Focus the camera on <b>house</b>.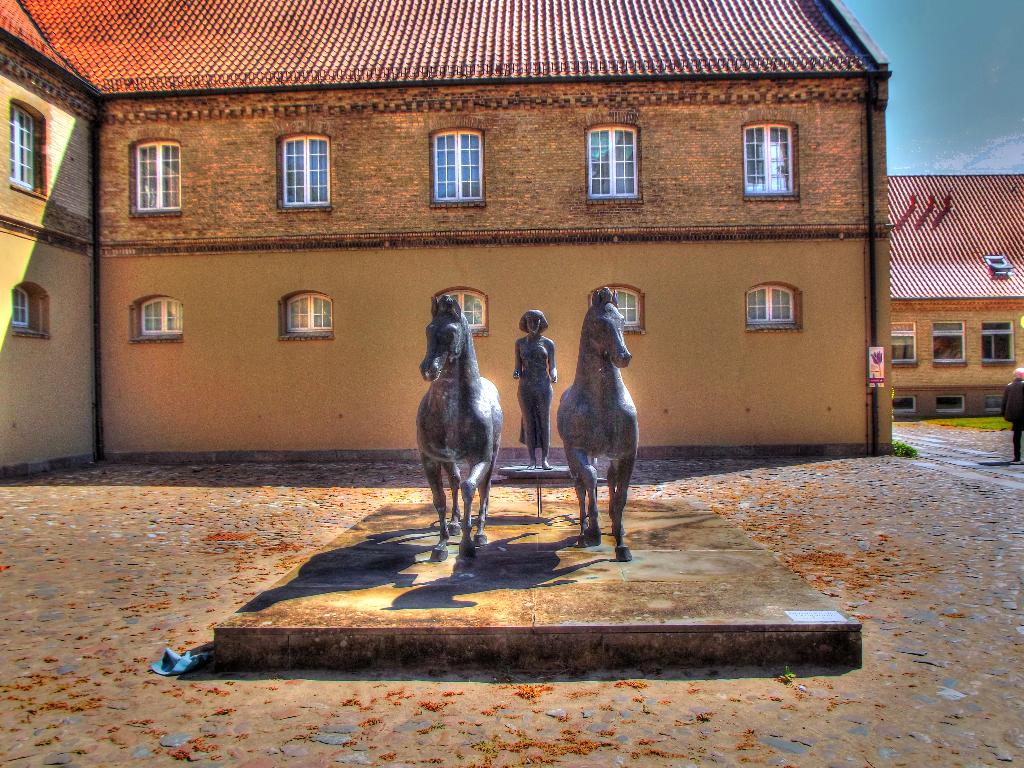
Focus region: <bbox>0, 3, 899, 448</bbox>.
